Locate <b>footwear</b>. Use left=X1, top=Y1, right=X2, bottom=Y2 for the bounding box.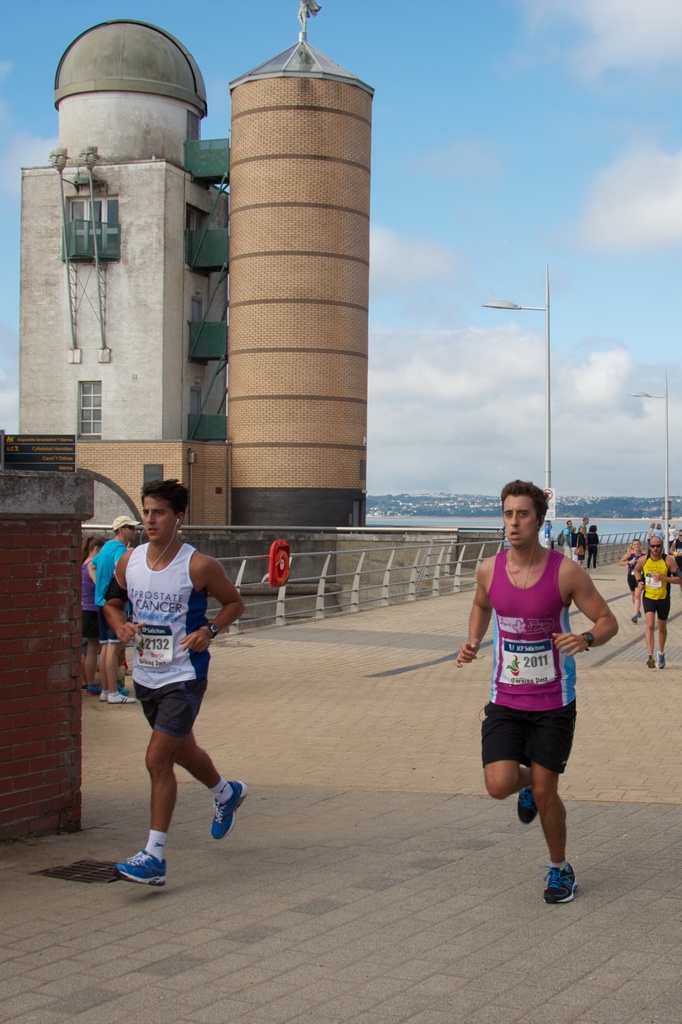
left=645, top=653, right=650, bottom=674.
